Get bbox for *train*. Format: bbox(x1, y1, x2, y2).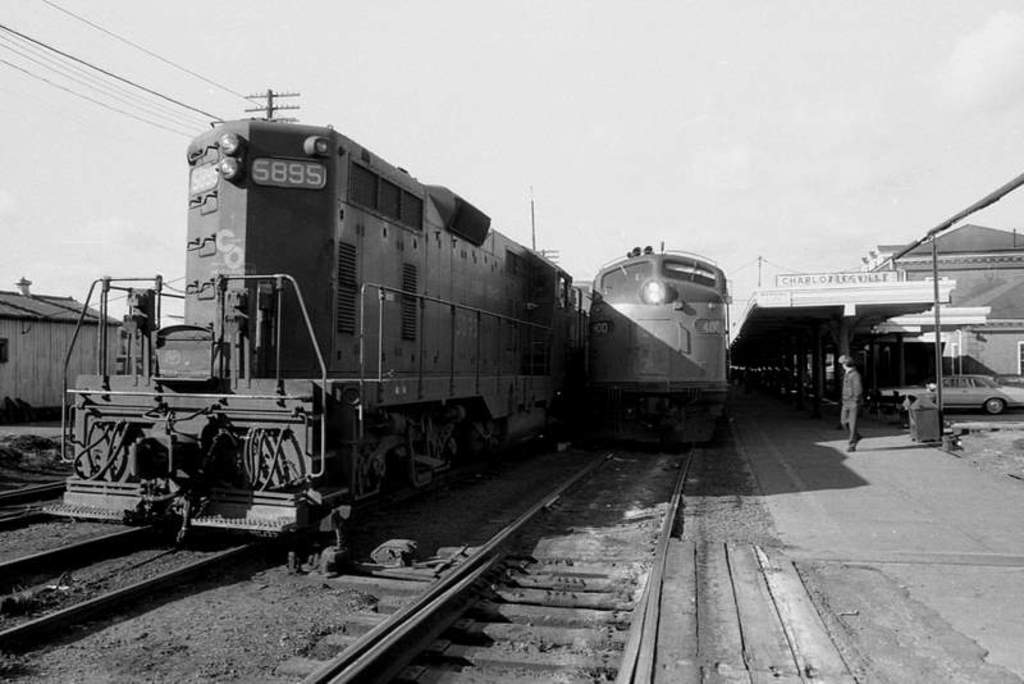
bbox(44, 118, 590, 539).
